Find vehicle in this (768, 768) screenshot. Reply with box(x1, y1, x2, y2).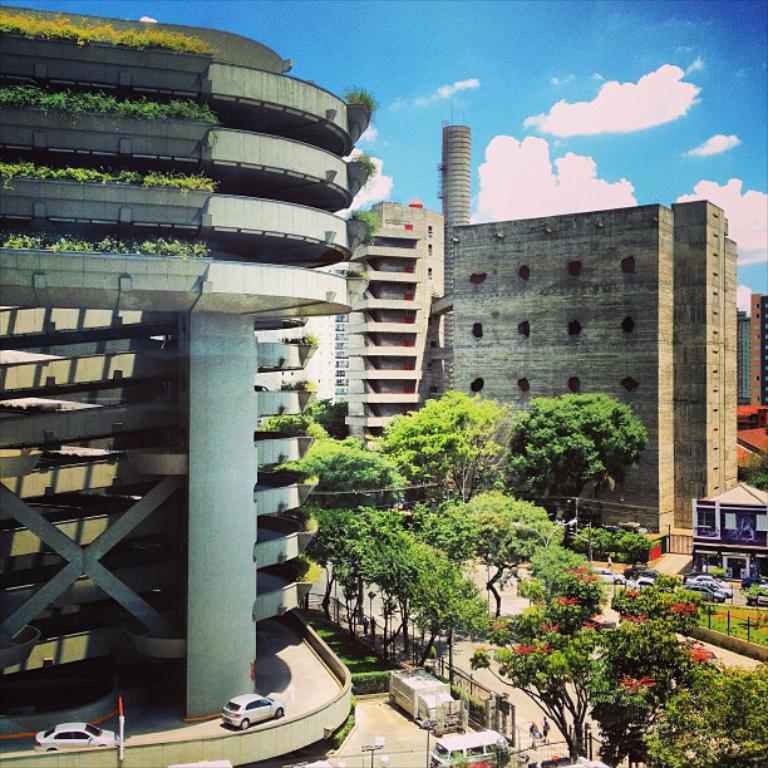
box(30, 722, 114, 754).
